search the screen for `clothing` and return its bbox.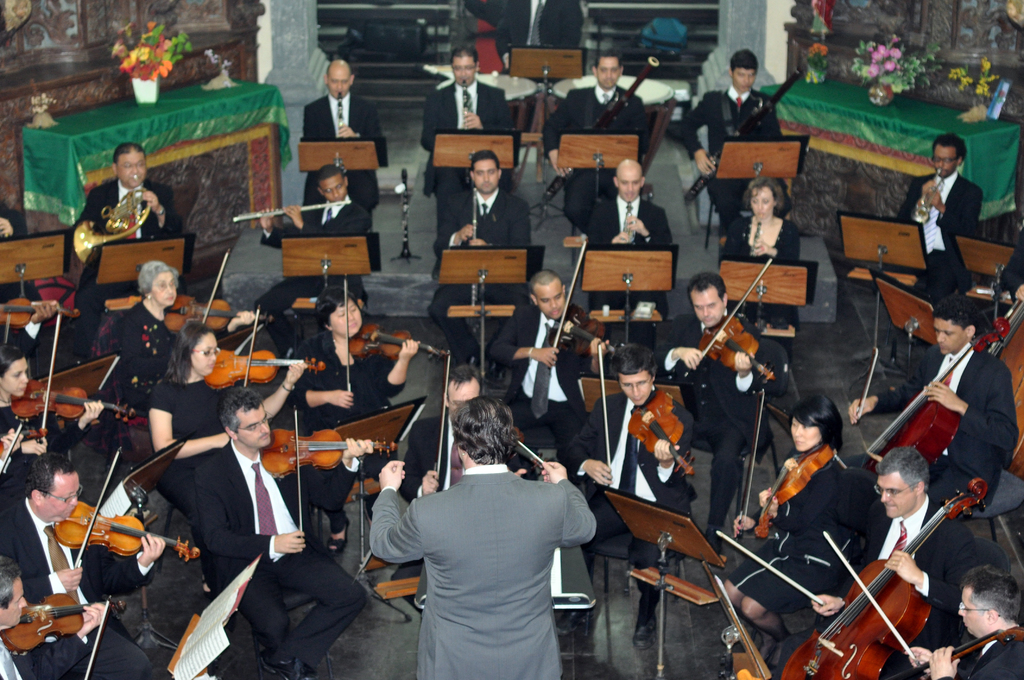
Found: x1=429 y1=81 x2=516 y2=215.
